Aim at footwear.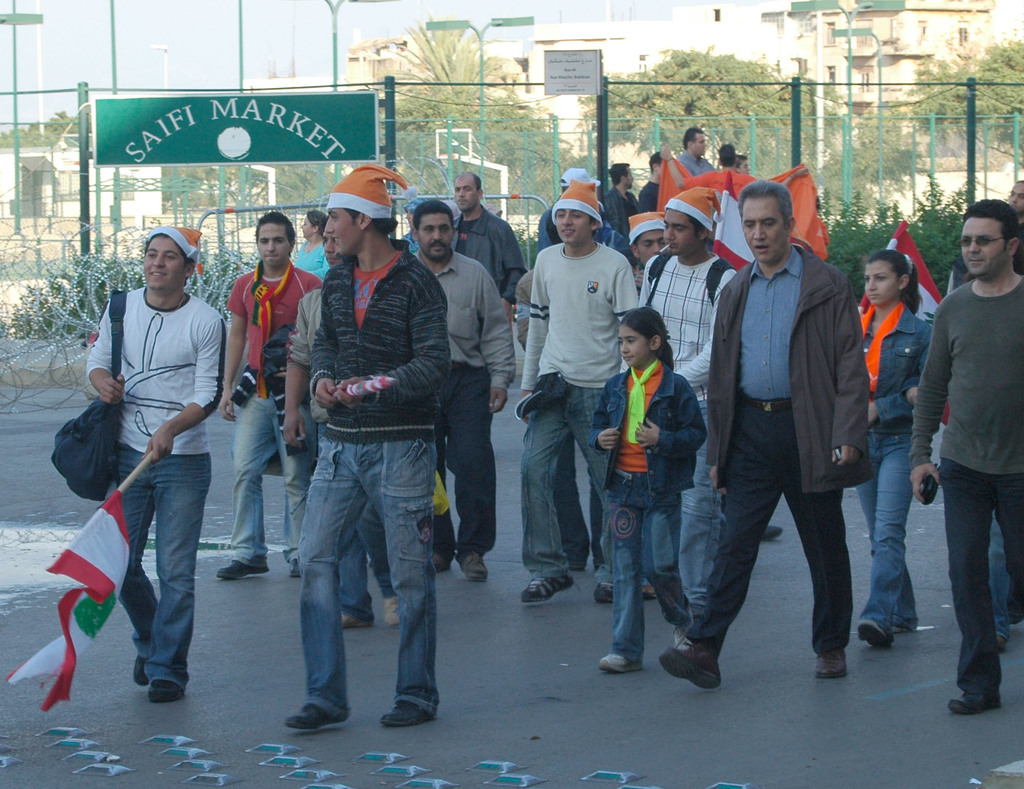
Aimed at box=[859, 617, 894, 649].
